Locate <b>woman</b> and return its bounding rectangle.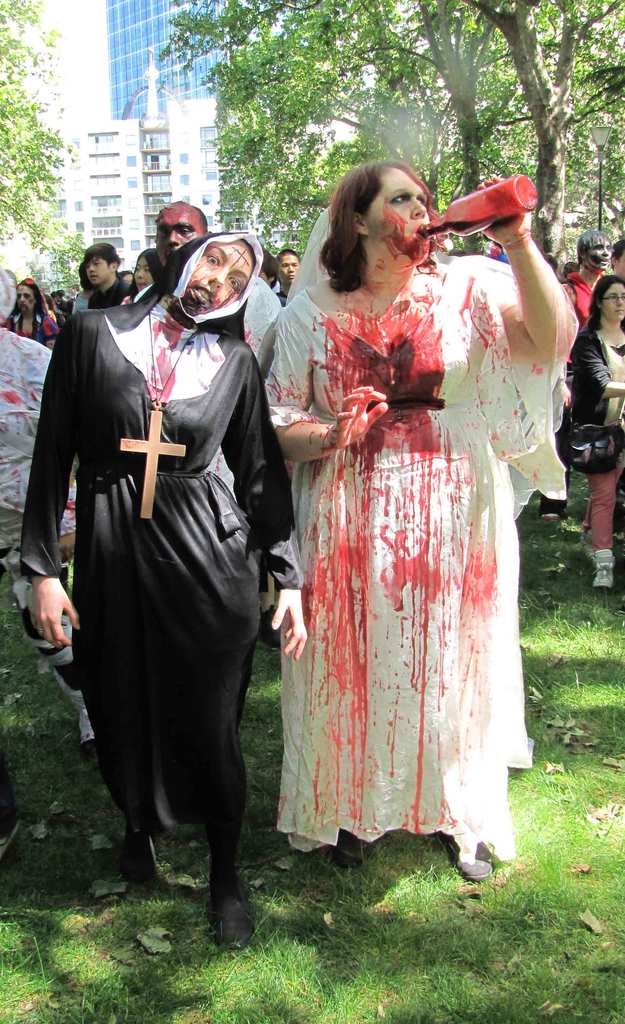
123, 247, 166, 303.
